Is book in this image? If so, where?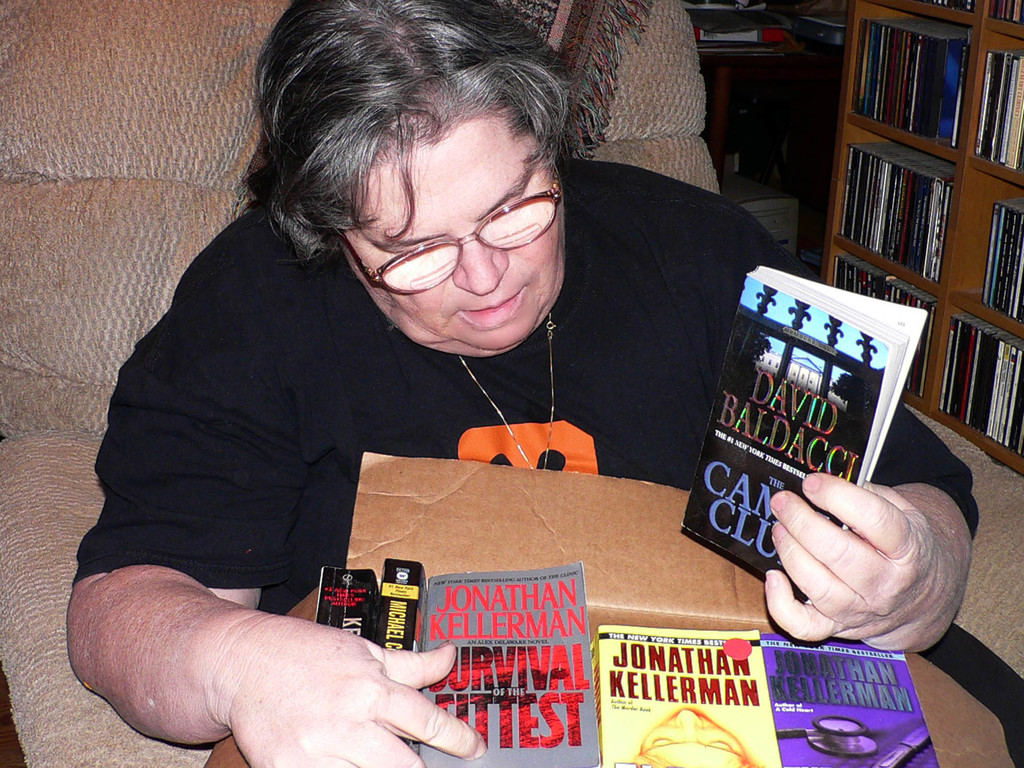
Yes, at (759,634,940,767).
